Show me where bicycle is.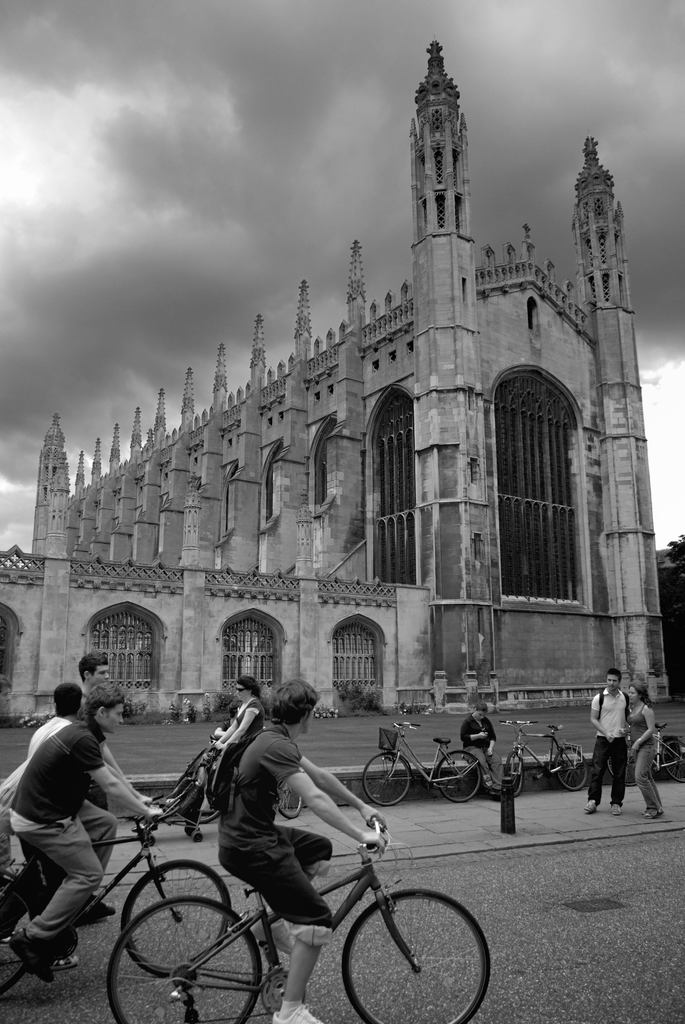
bicycle is at (left=363, top=717, right=485, bottom=810).
